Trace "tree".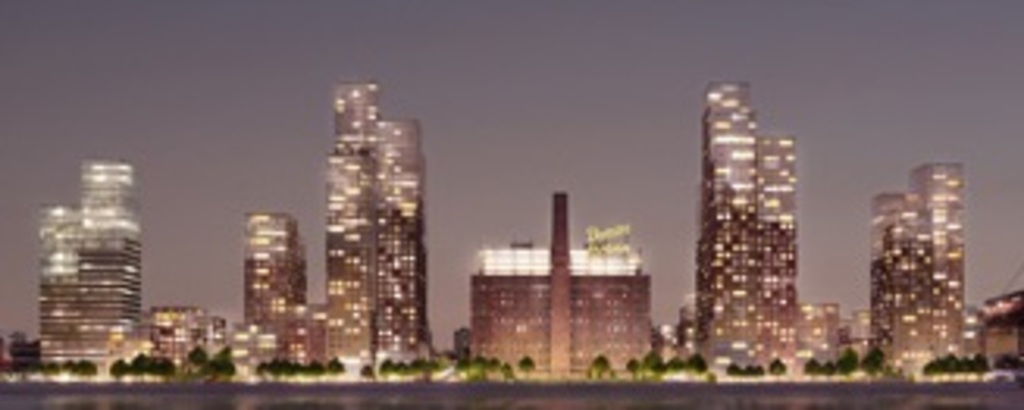
Traced to {"x1": 517, "y1": 357, "x2": 539, "y2": 372}.
